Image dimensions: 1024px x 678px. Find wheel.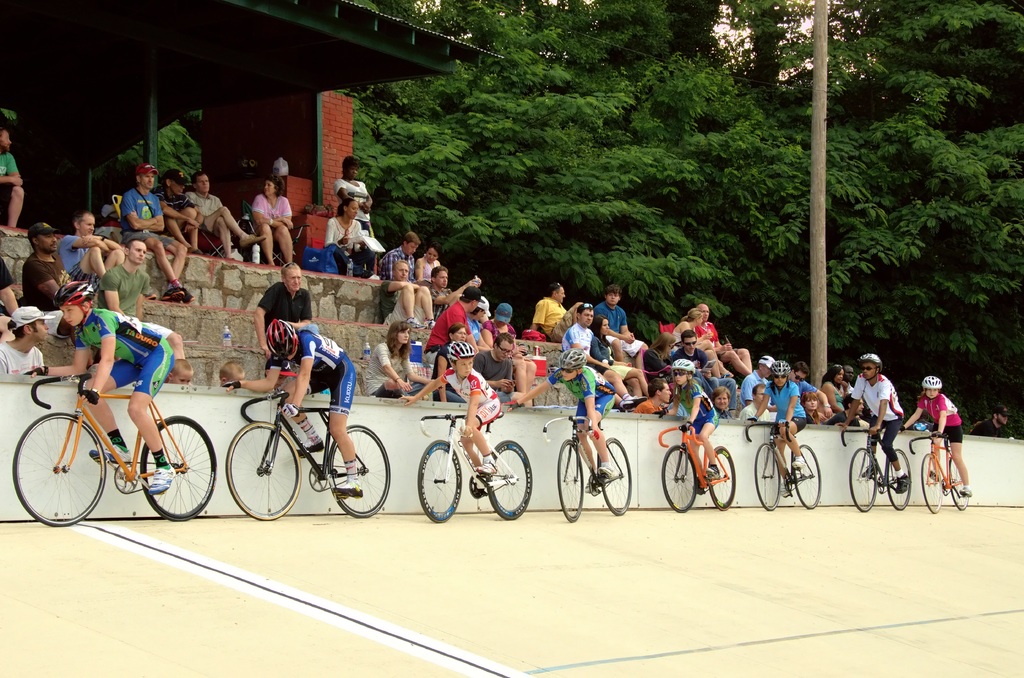
(919,453,942,515).
